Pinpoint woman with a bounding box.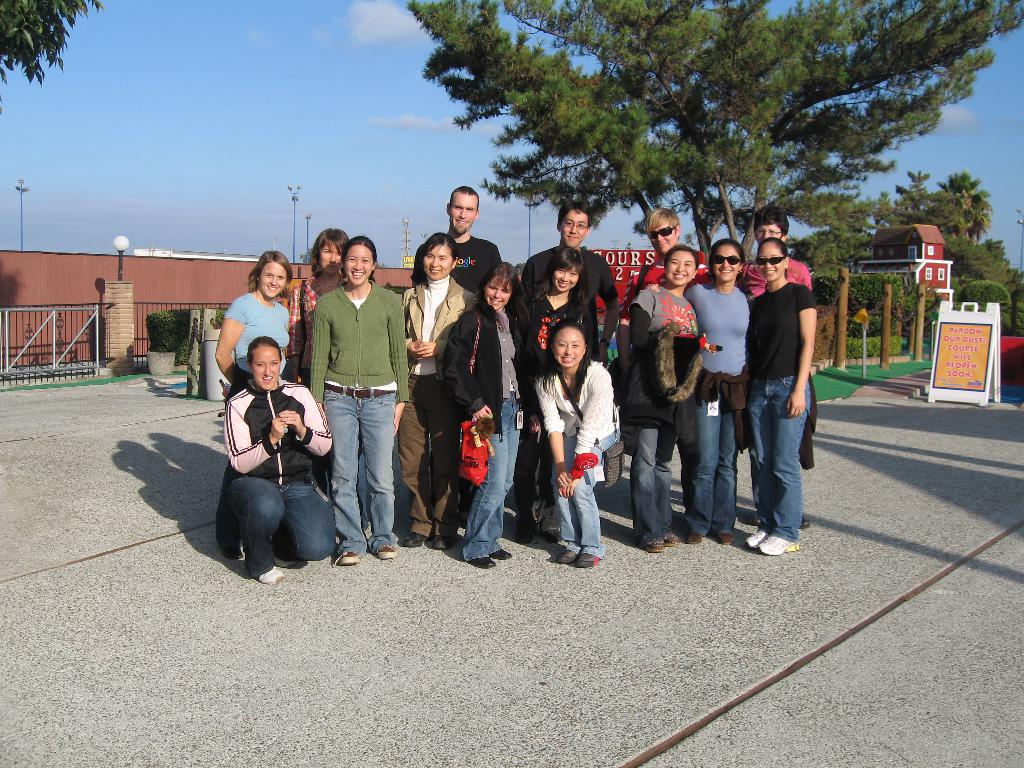
(440,262,527,570).
